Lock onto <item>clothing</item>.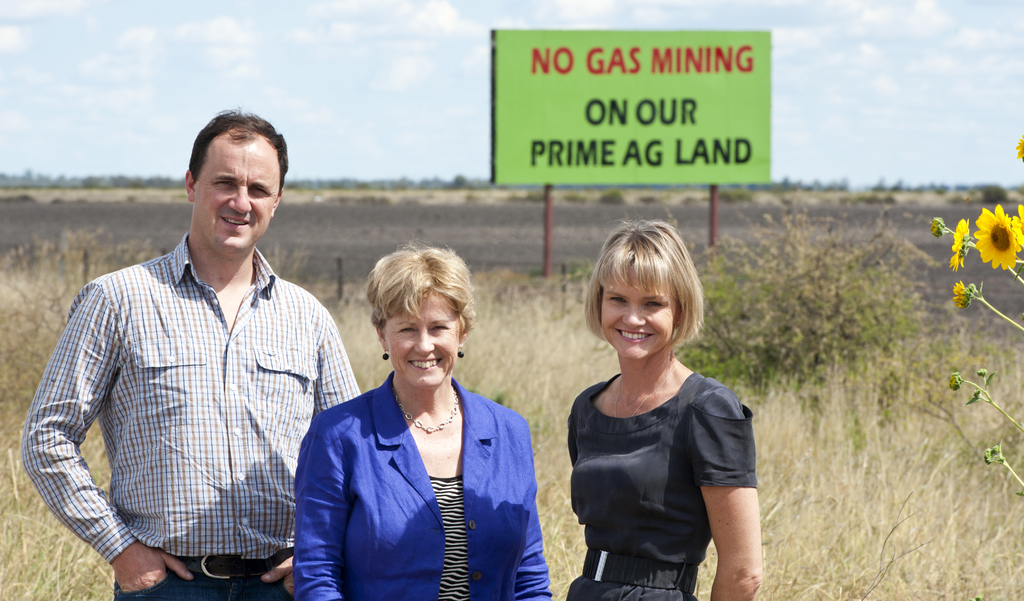
Locked: box=[19, 233, 356, 600].
